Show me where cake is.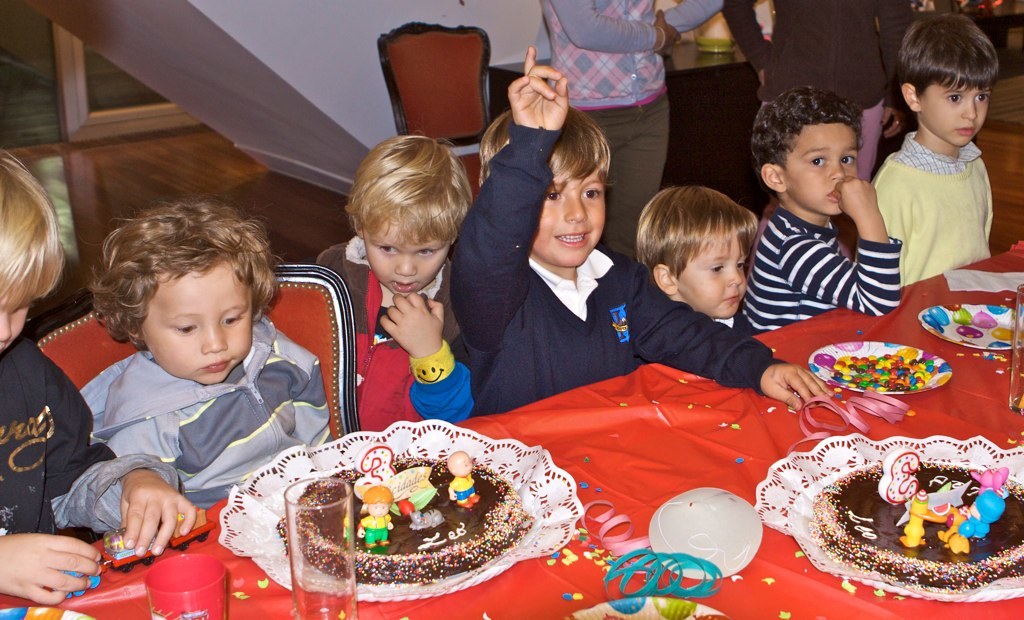
cake is at {"left": 288, "top": 453, "right": 530, "bottom": 578}.
